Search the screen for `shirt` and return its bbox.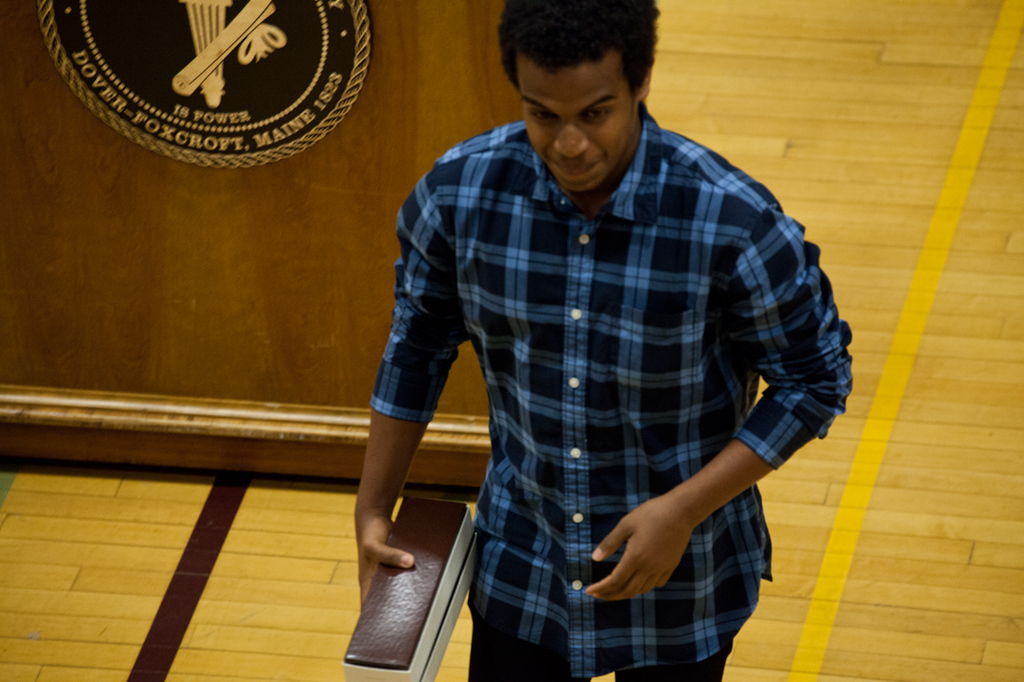
Found: 367 104 858 679.
